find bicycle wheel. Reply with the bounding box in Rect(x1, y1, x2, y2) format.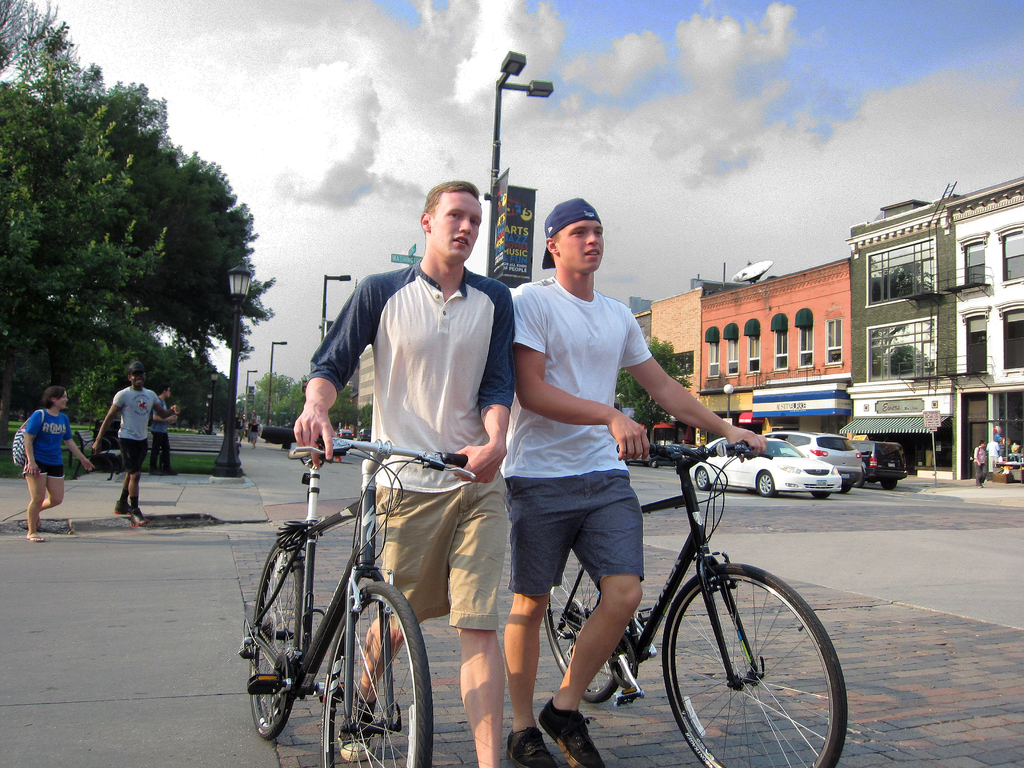
Rect(543, 545, 620, 707).
